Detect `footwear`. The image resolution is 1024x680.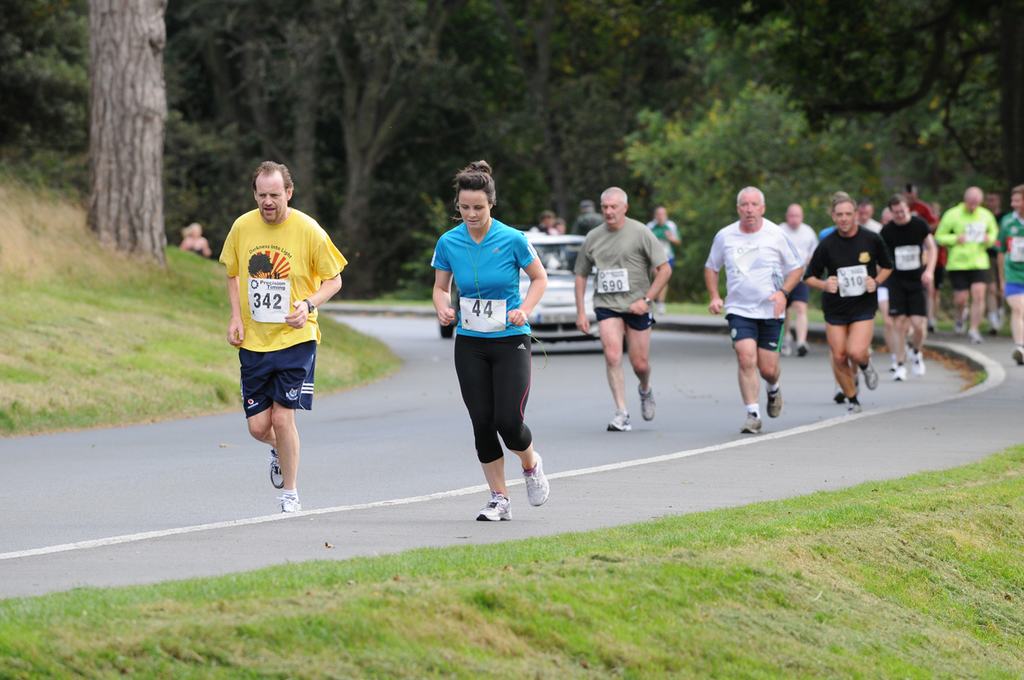
Rect(927, 324, 939, 332).
